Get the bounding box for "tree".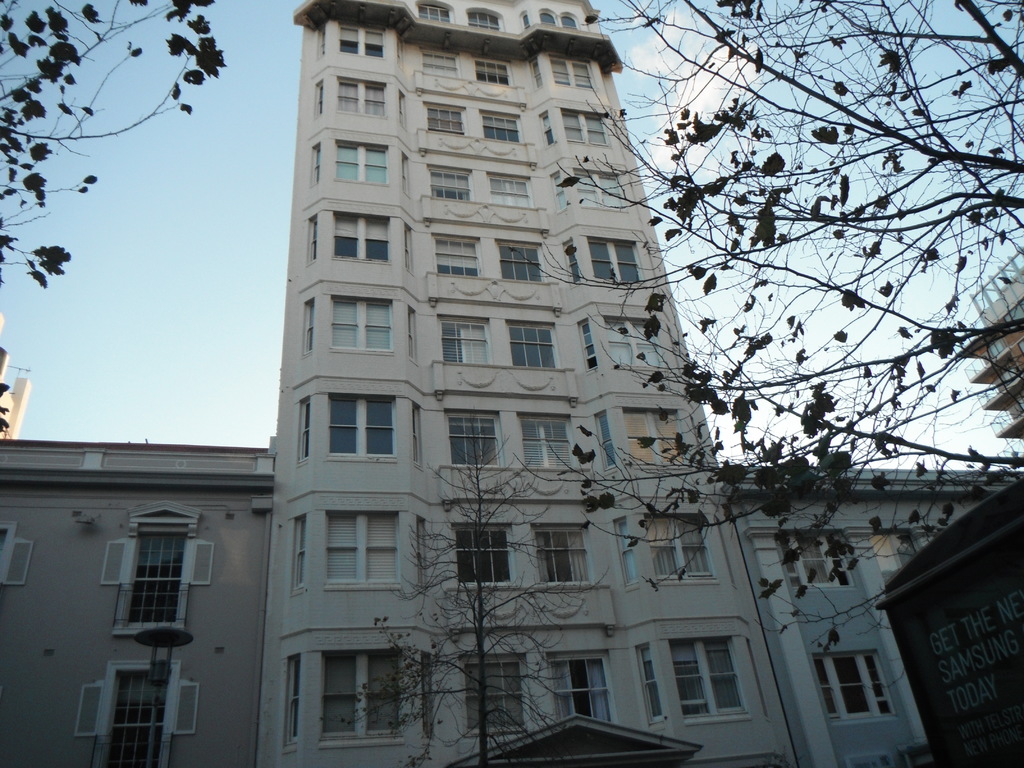
region(15, 20, 295, 506).
